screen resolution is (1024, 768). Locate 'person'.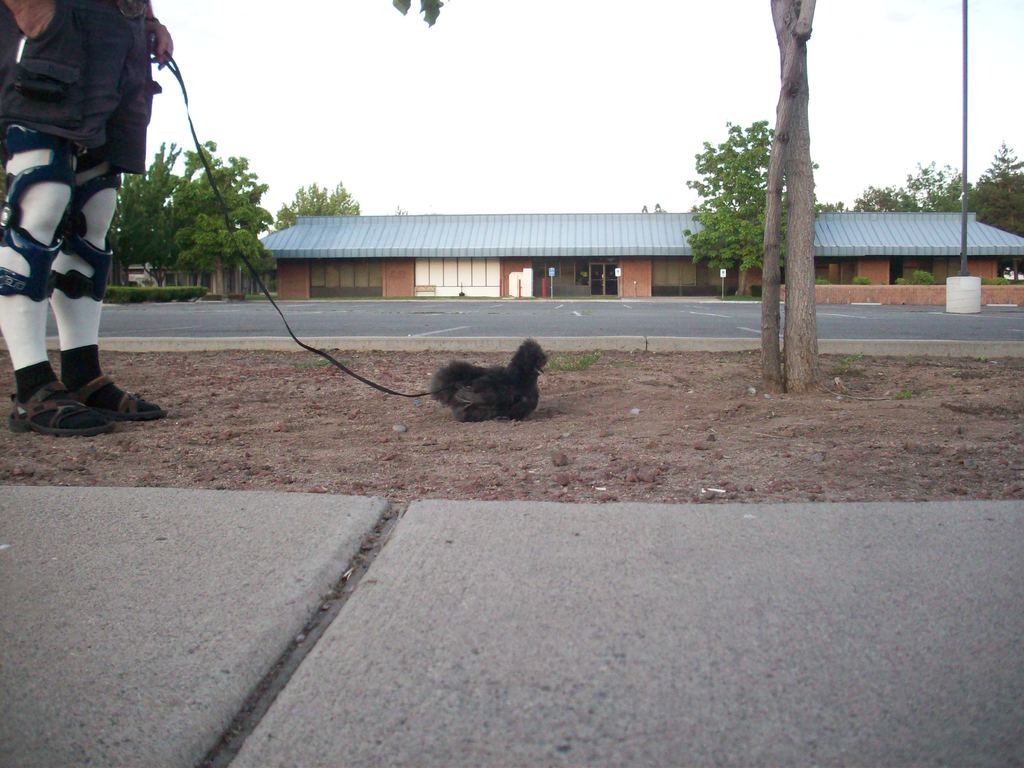
[x1=4, y1=0, x2=167, y2=429].
